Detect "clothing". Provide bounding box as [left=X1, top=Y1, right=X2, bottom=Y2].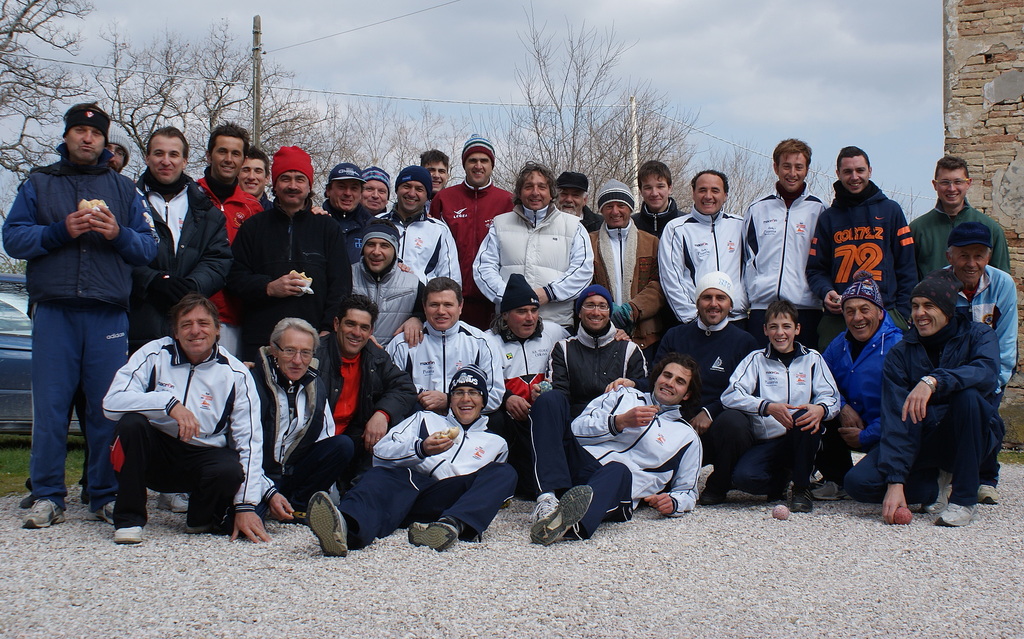
[left=102, top=333, right=262, bottom=532].
